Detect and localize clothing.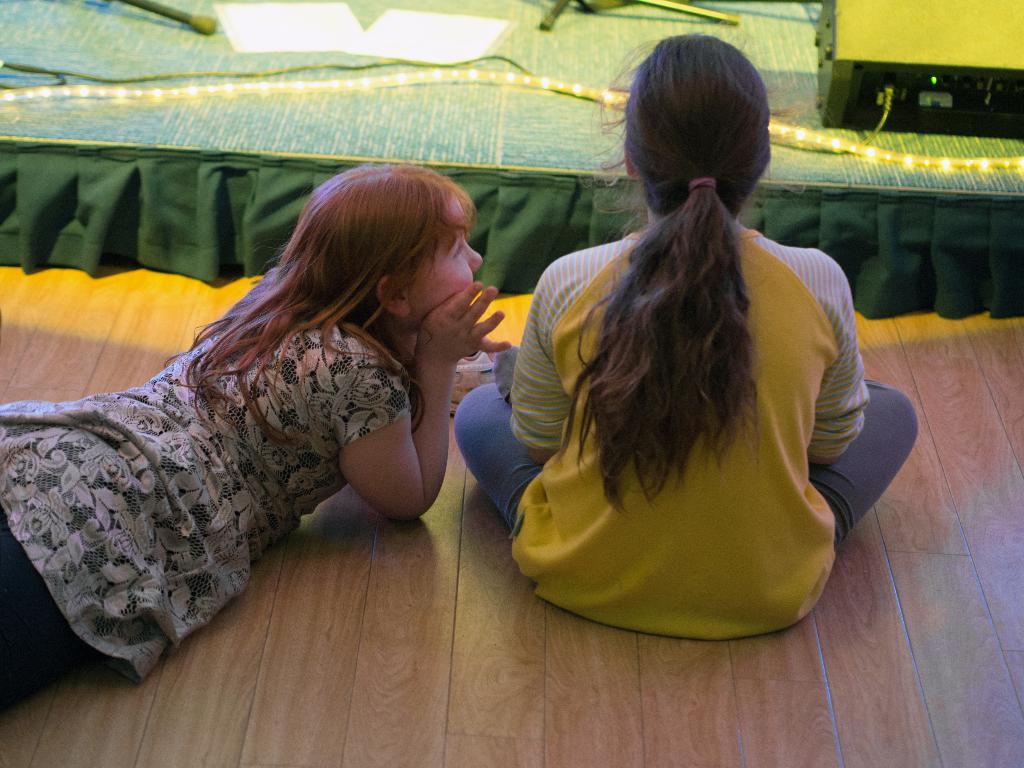
Localized at l=13, t=185, r=514, b=664.
